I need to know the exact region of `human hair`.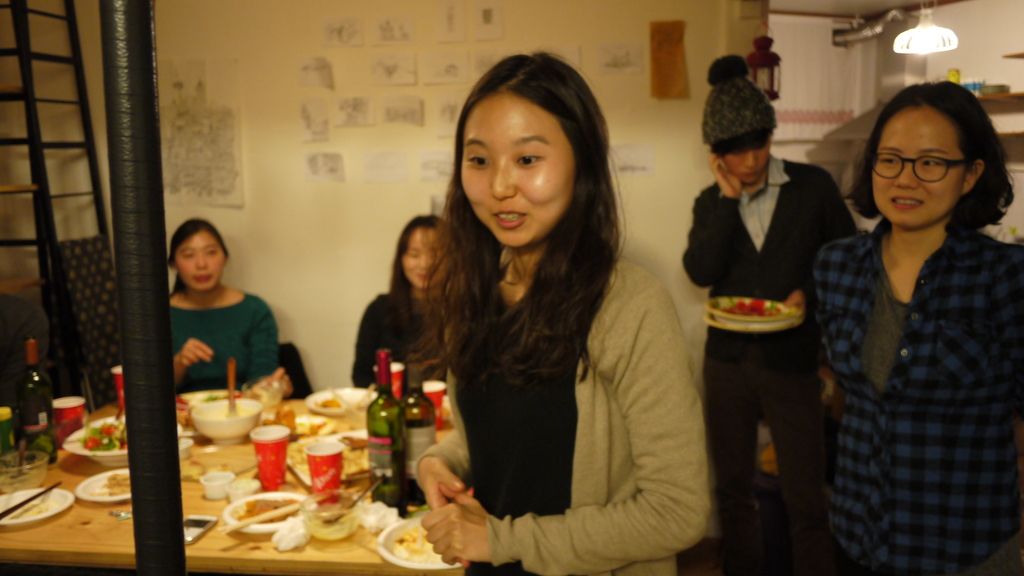
Region: 173,211,237,297.
